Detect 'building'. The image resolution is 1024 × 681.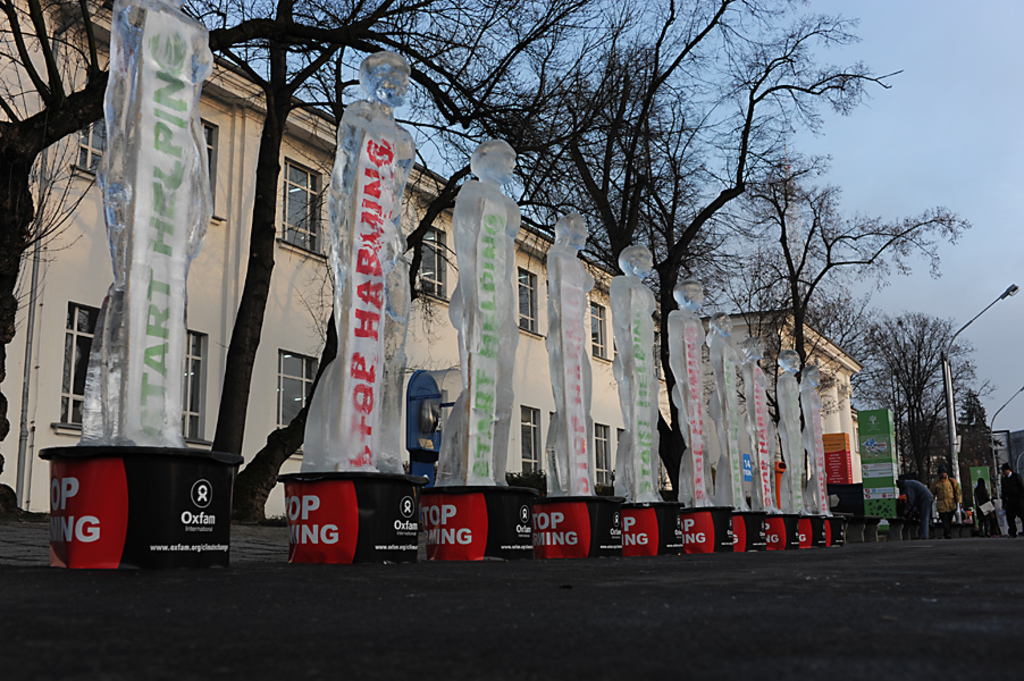
[left=0, top=0, right=897, bottom=581].
